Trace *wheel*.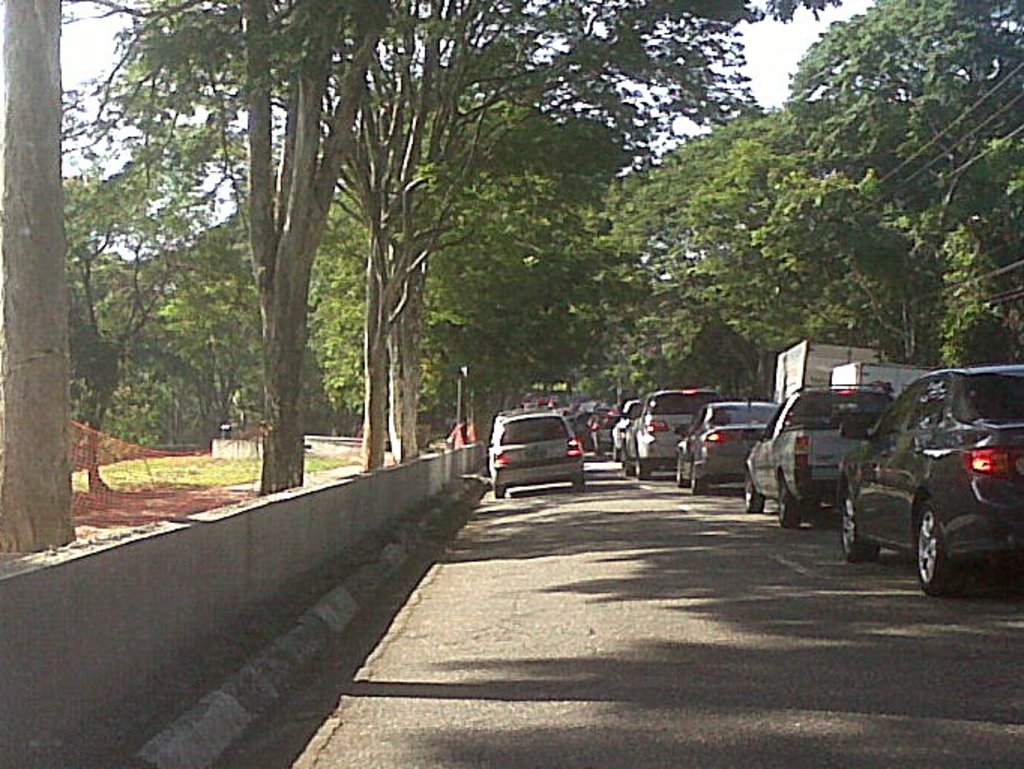
Traced to 686/478/712/494.
